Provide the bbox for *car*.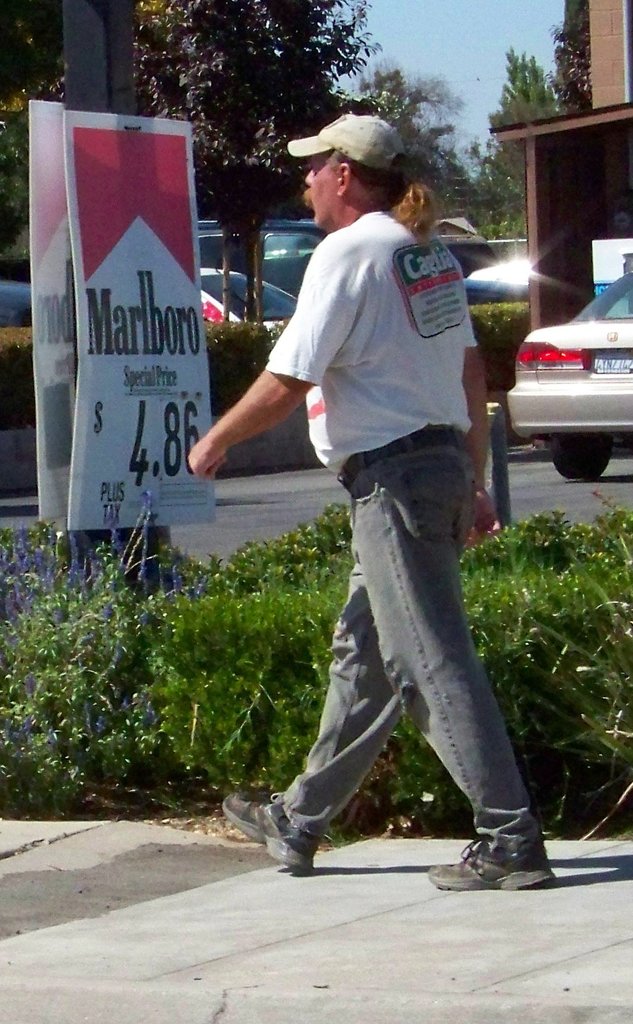
454 315 630 468.
